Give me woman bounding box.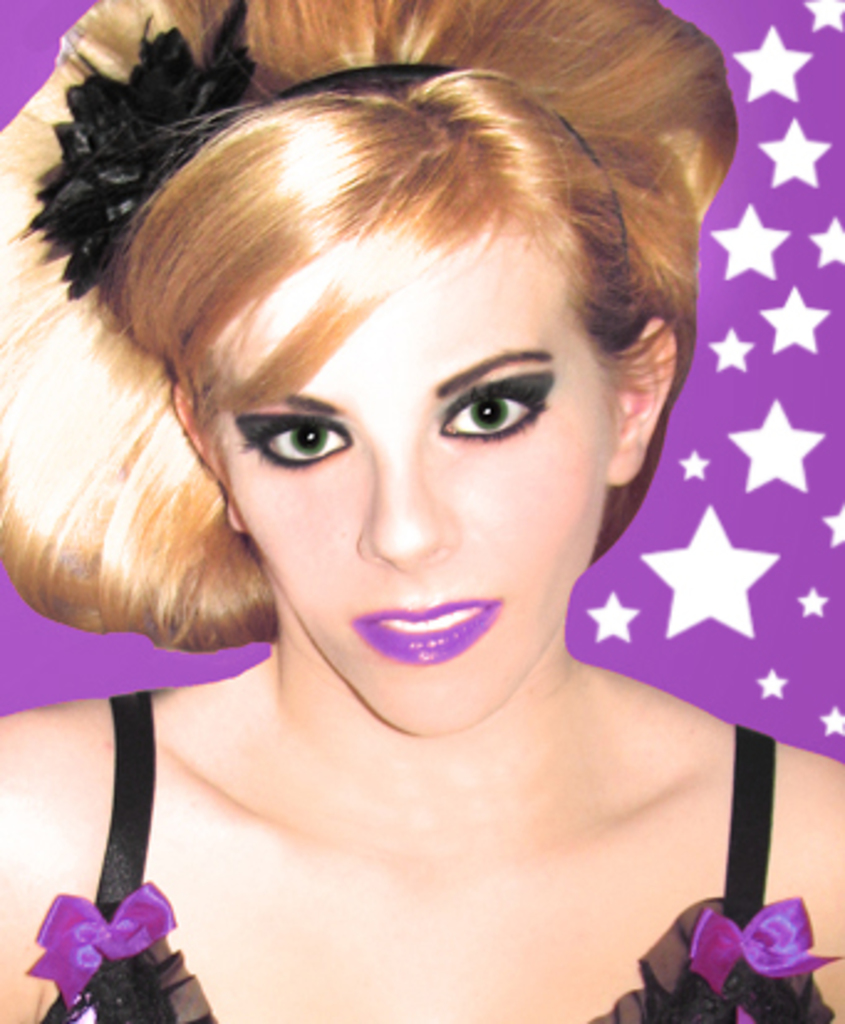
x1=0, y1=7, x2=844, y2=1023.
